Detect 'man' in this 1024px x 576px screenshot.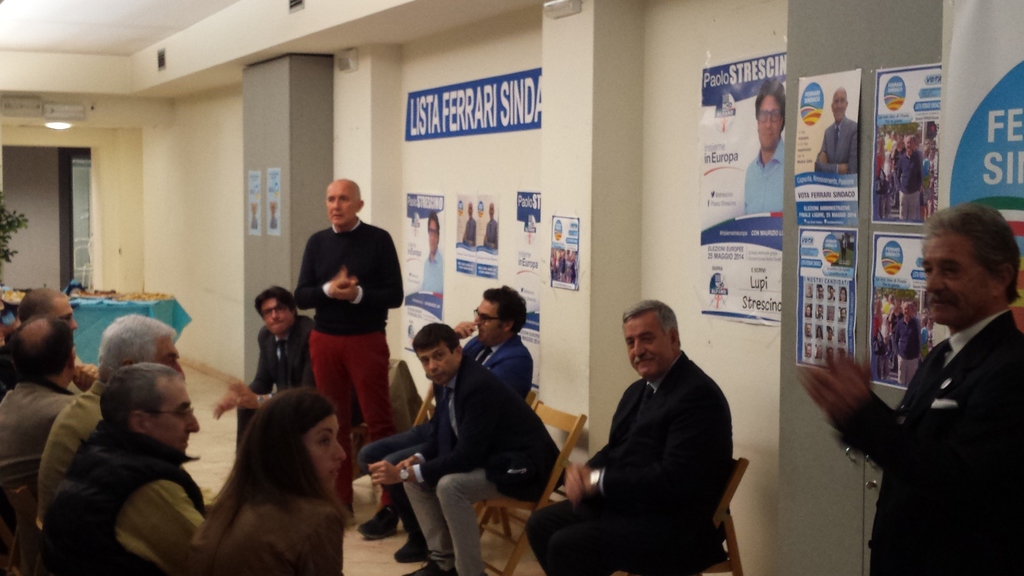
Detection: l=819, t=88, r=860, b=176.
